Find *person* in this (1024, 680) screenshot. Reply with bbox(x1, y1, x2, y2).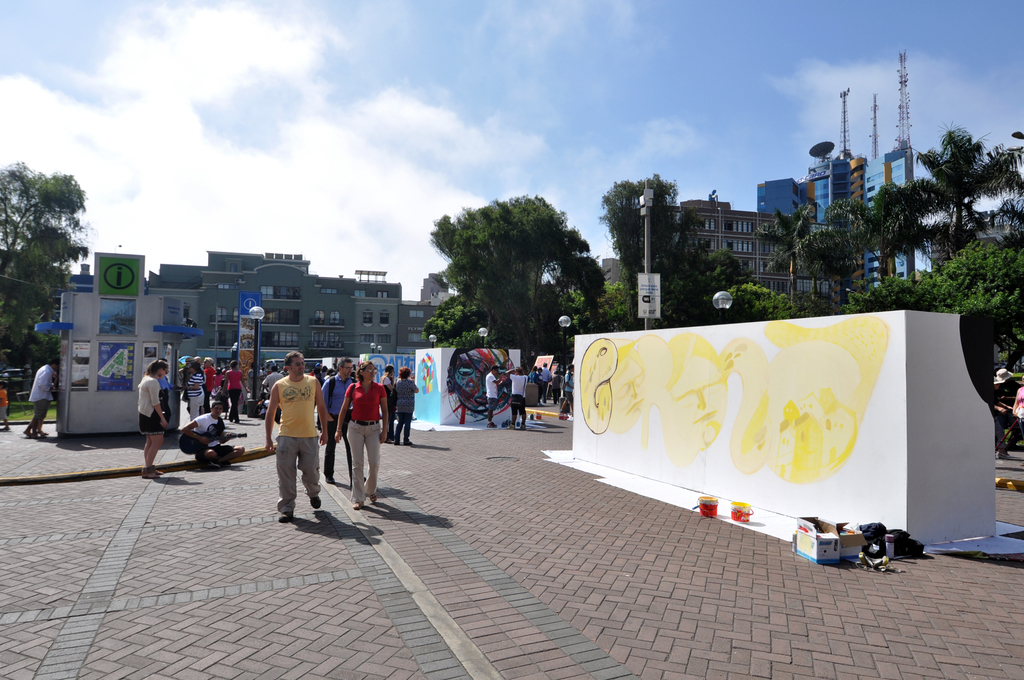
bbox(533, 366, 537, 380).
